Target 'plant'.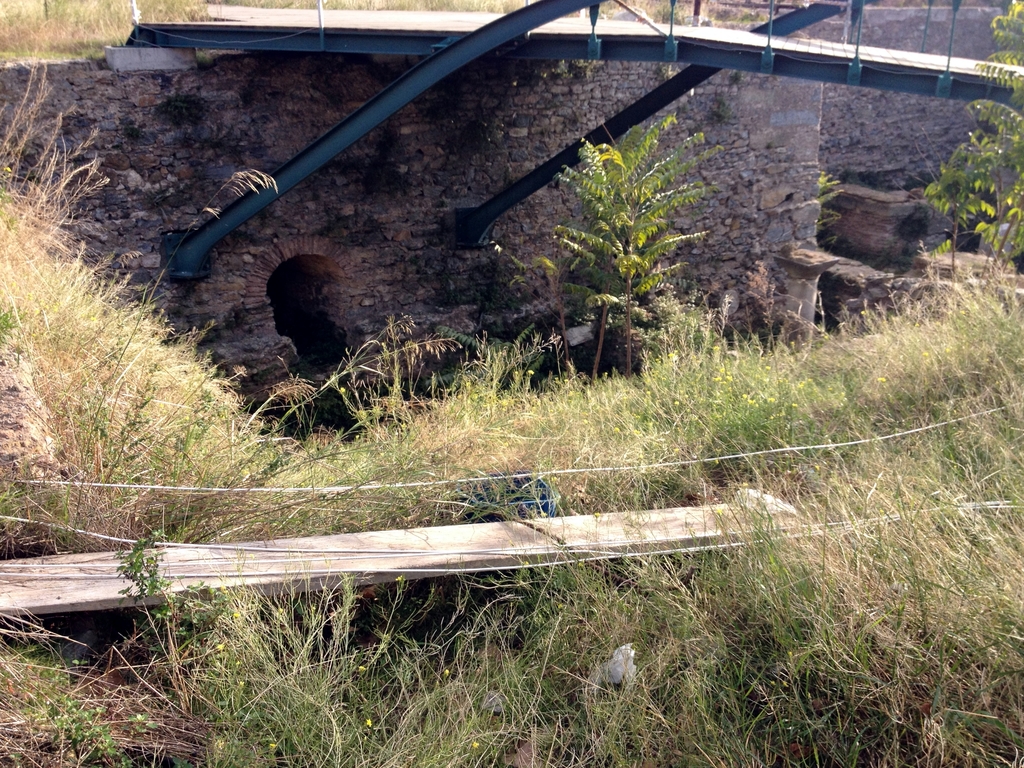
Target region: select_region(543, 93, 719, 381).
